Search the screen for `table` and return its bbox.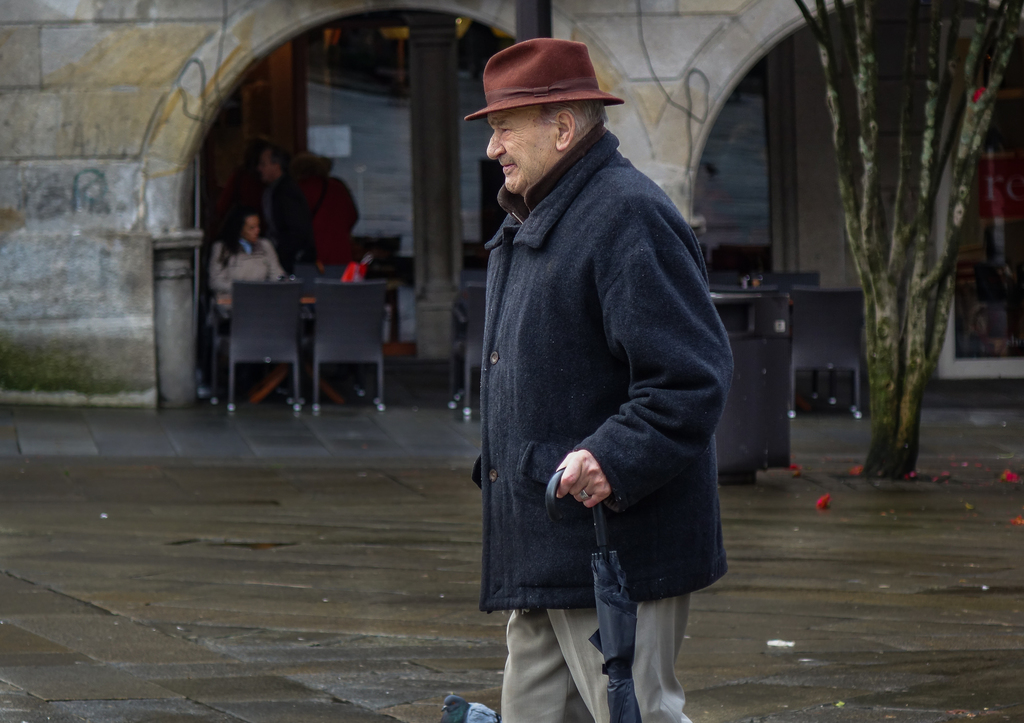
Found: bbox(198, 262, 411, 435).
